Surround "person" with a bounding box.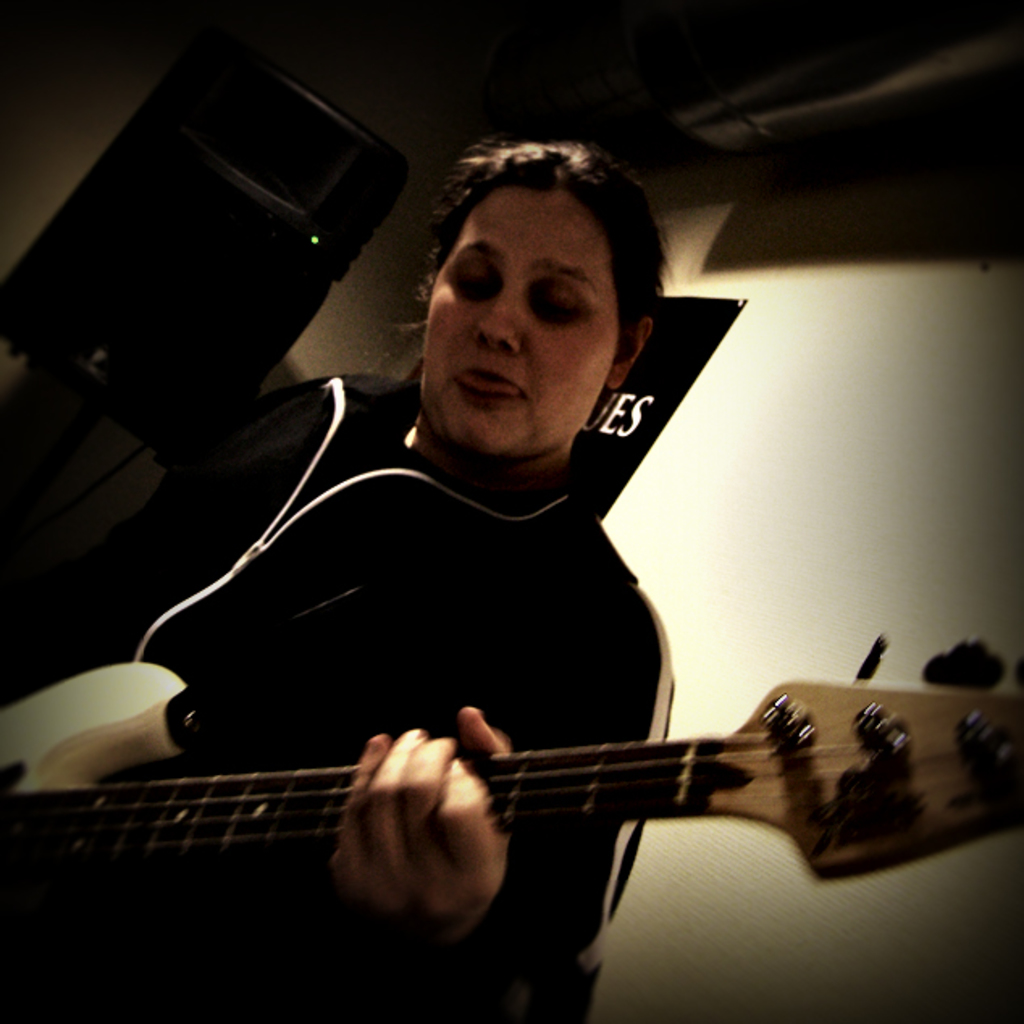
region(0, 142, 672, 1022).
